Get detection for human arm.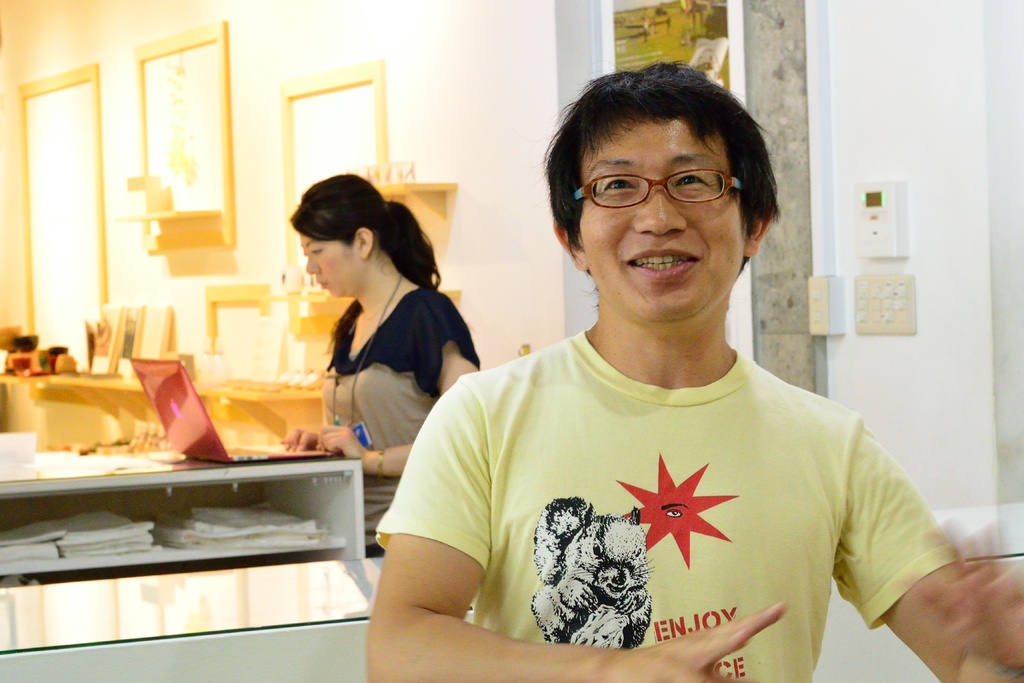
Detection: box=[849, 449, 995, 676].
